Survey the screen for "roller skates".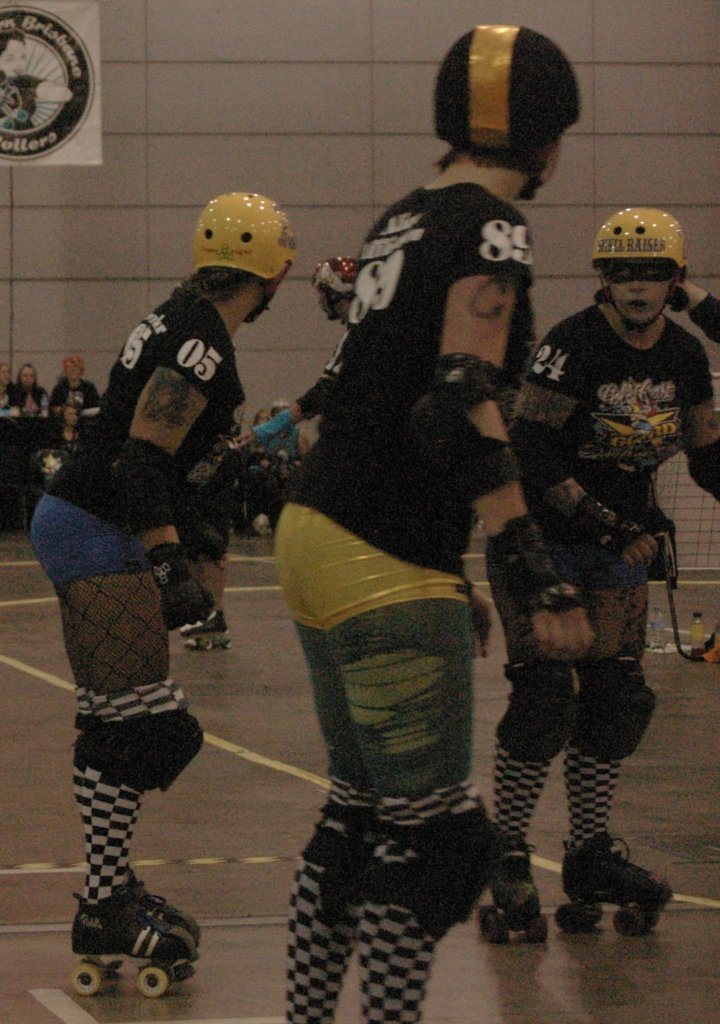
Survey found: l=184, t=606, r=229, b=650.
